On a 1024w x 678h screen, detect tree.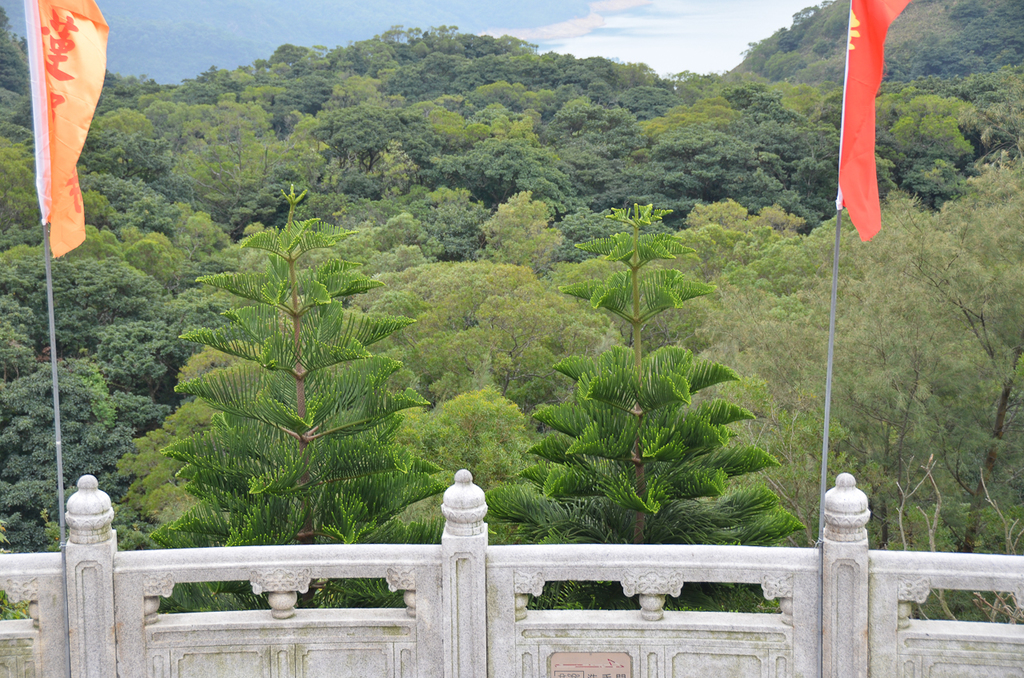
[x1=520, y1=55, x2=594, y2=122].
